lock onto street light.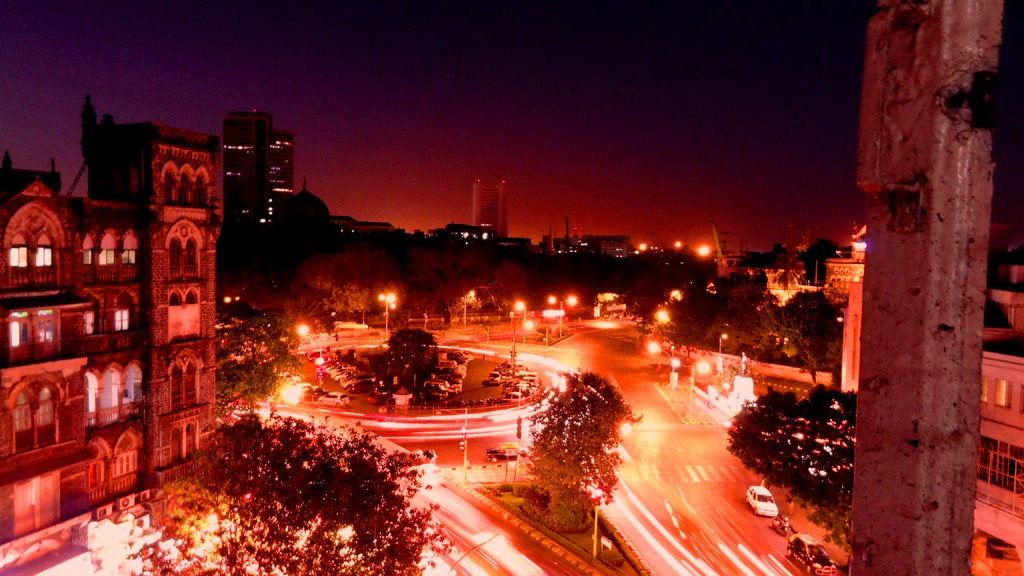
Locked: bbox(687, 358, 712, 420).
